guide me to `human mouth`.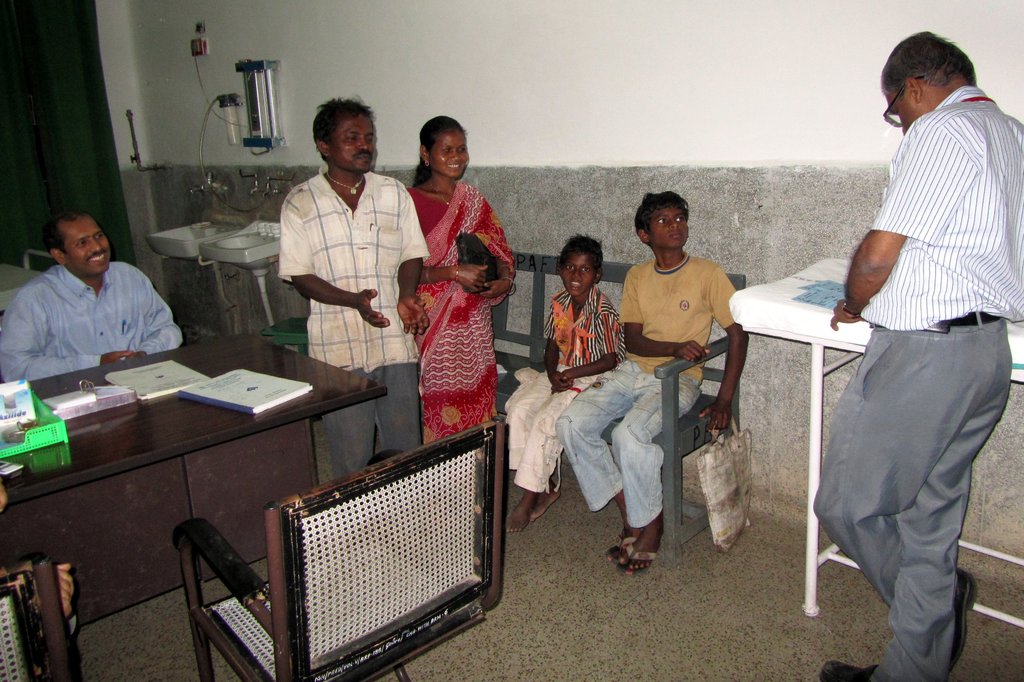
Guidance: <box>447,165,461,167</box>.
